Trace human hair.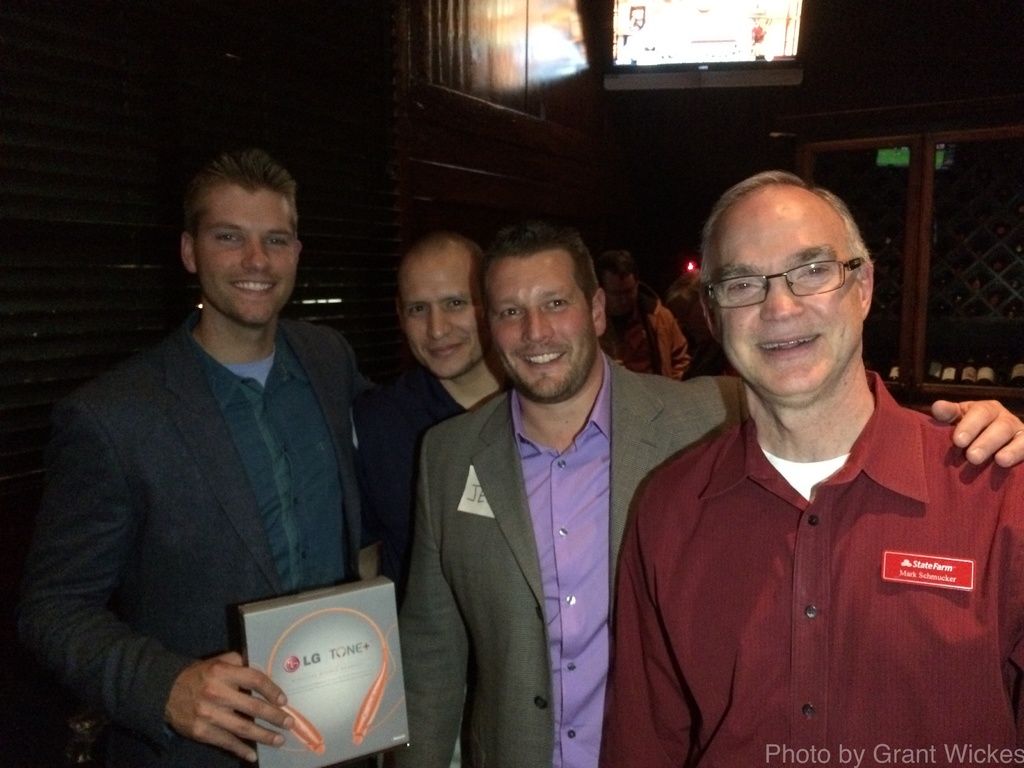
Traced to rect(477, 227, 600, 326).
